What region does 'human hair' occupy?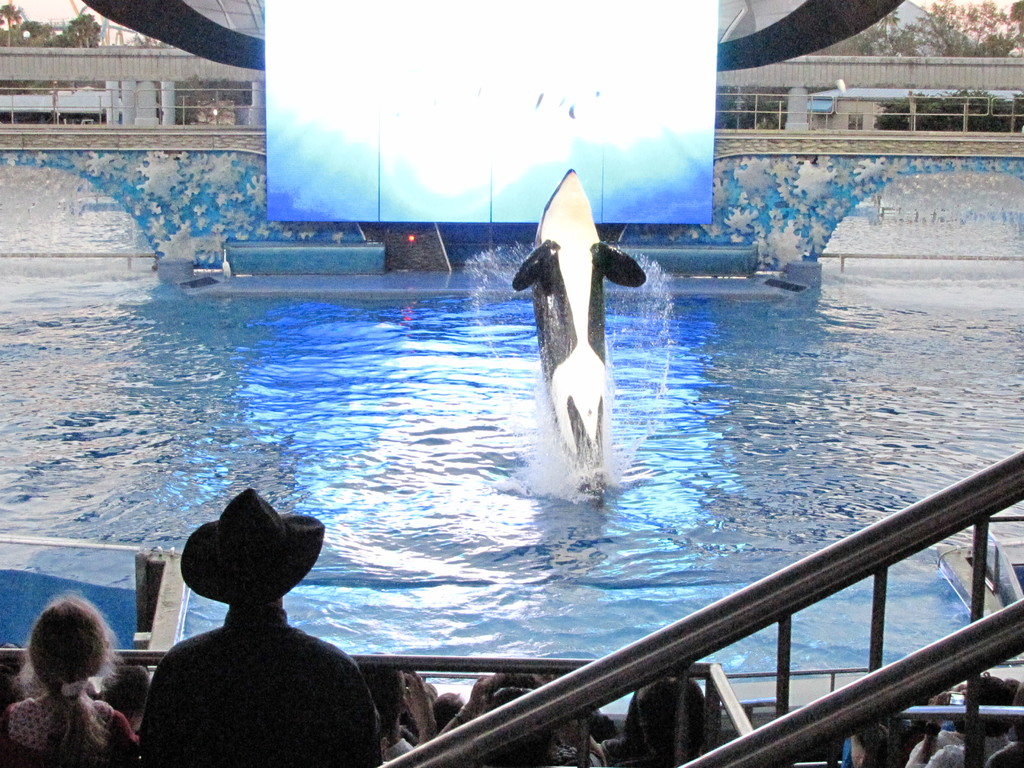
[359,663,413,733].
